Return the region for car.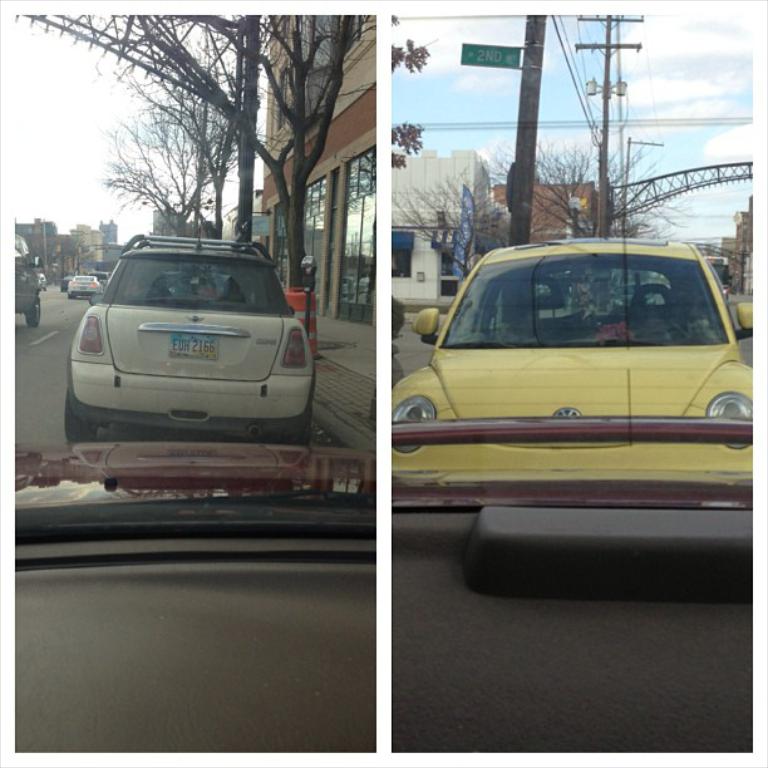
64,222,317,438.
